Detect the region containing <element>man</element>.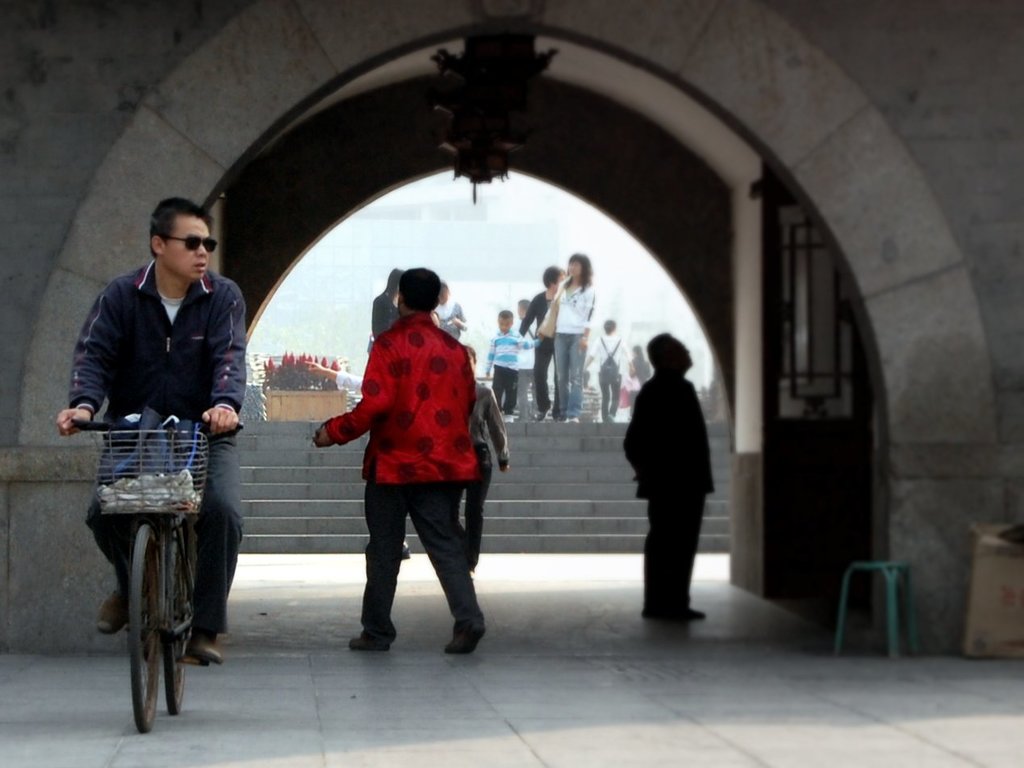
bbox(52, 197, 249, 661).
